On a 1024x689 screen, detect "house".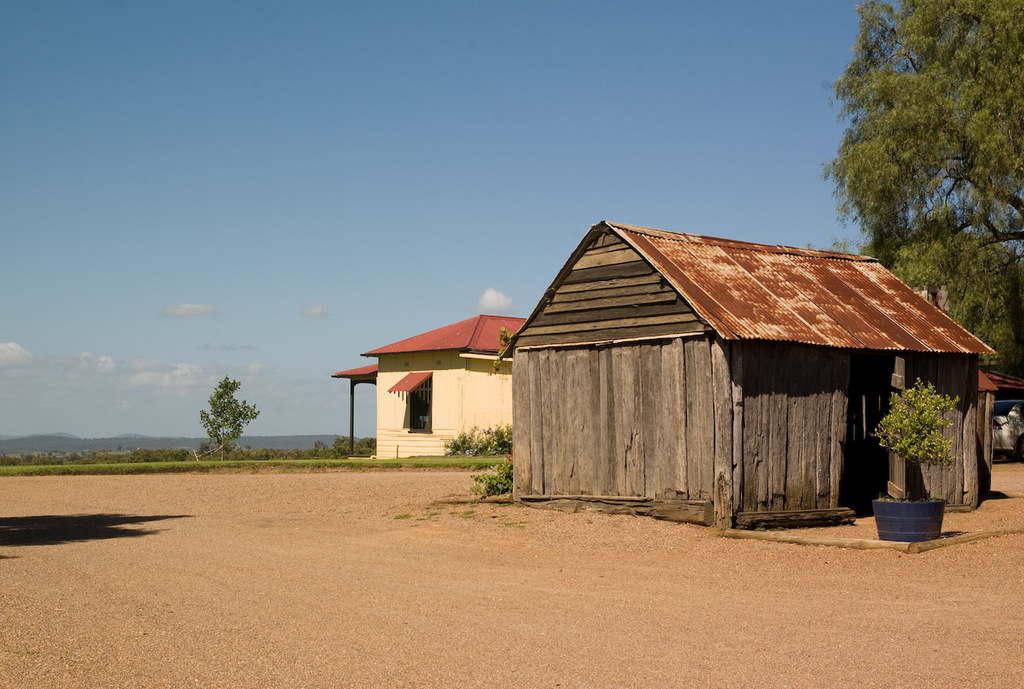
x1=370, y1=314, x2=527, y2=476.
